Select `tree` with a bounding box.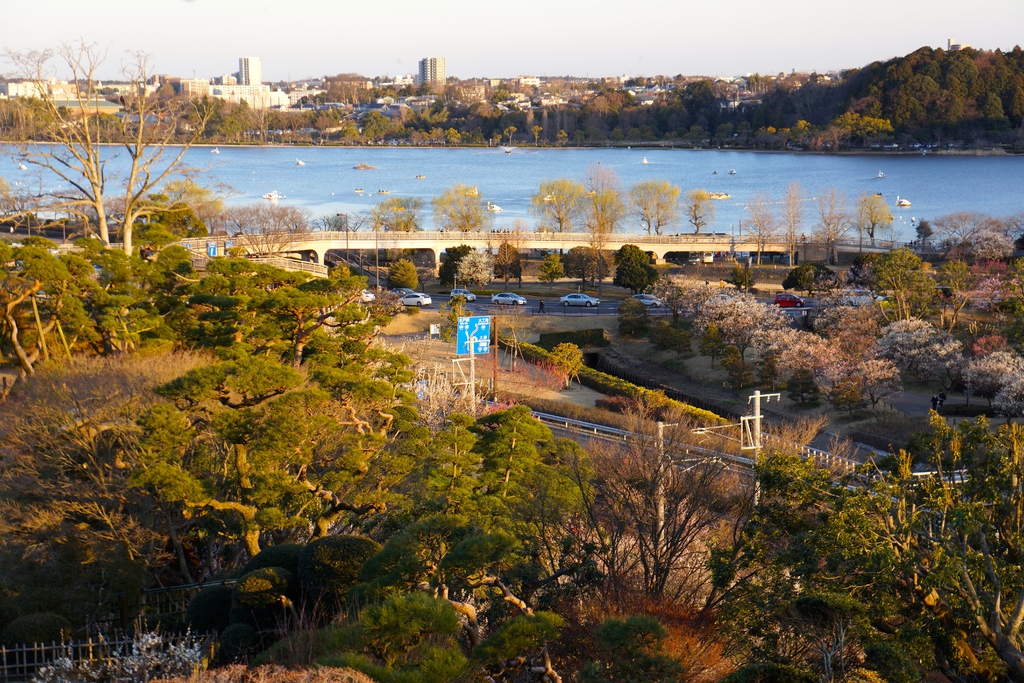
[861,244,933,323].
